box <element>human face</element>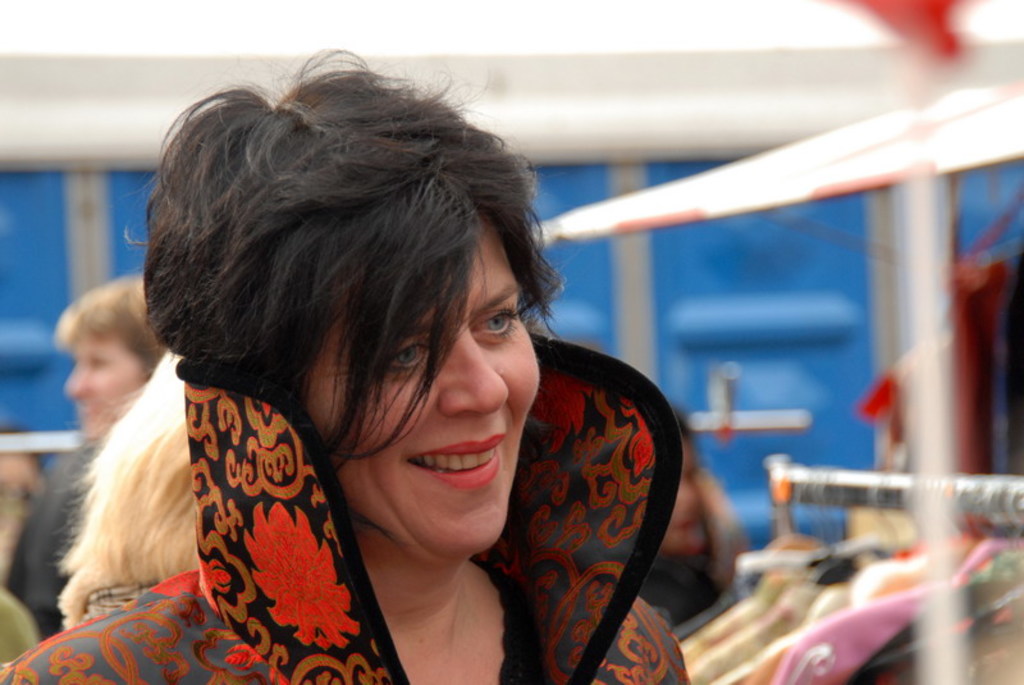
crop(308, 222, 539, 556)
